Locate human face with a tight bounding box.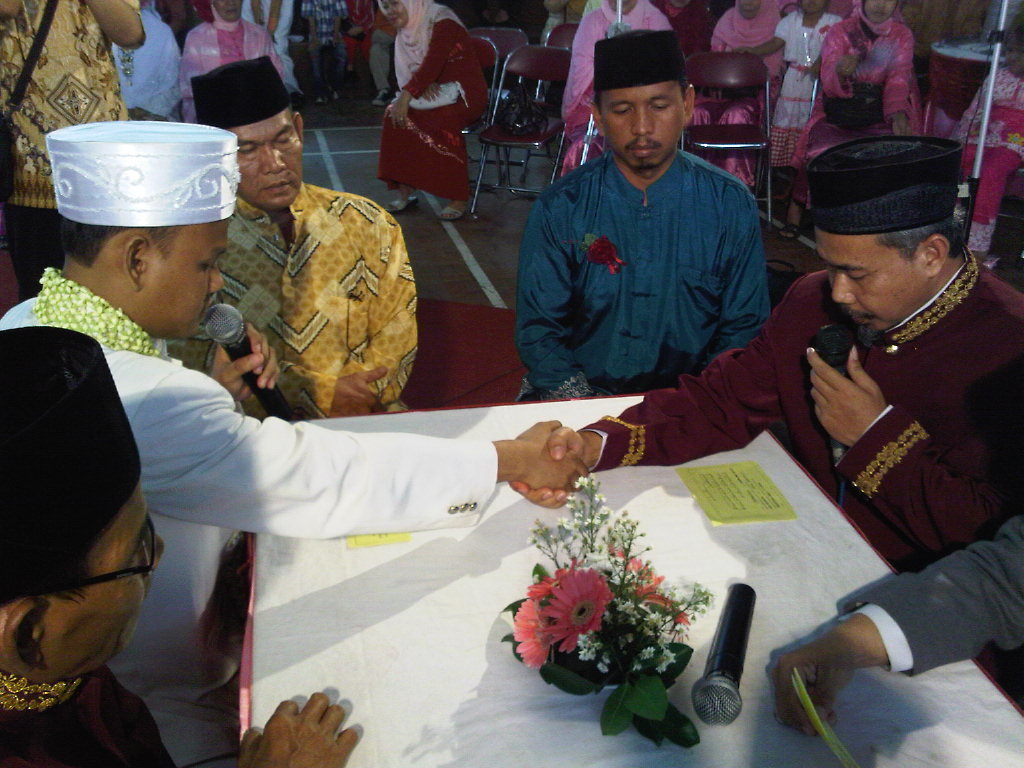
rect(800, 0, 821, 14).
